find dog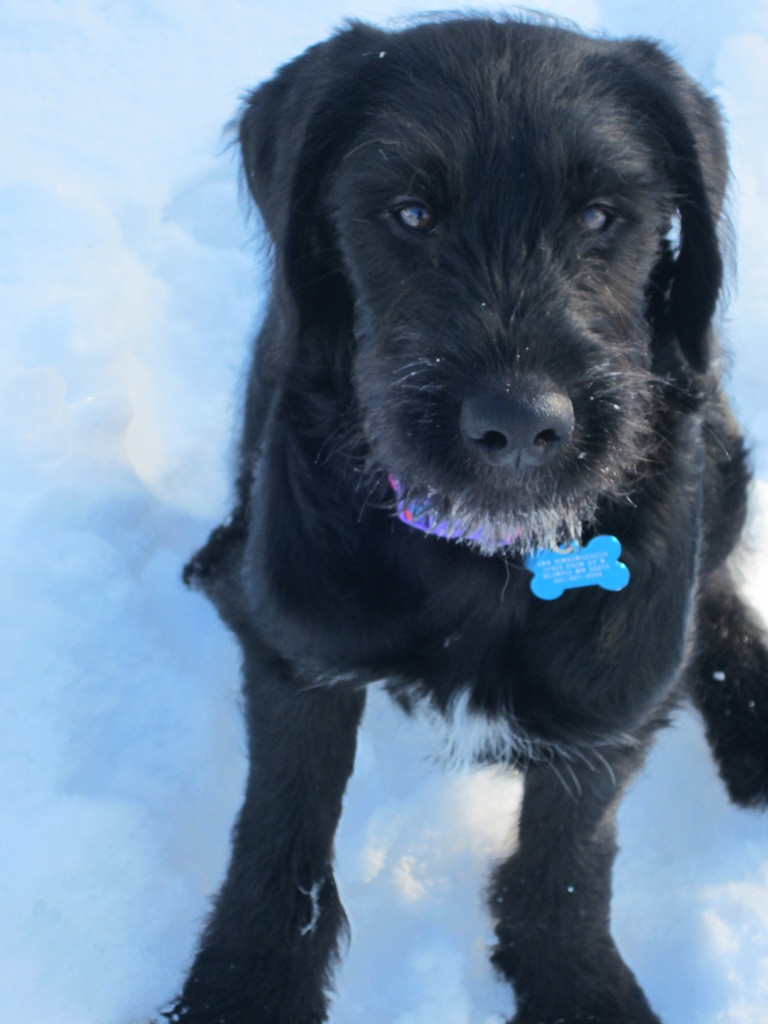
x1=156, y1=12, x2=767, y2=1023
